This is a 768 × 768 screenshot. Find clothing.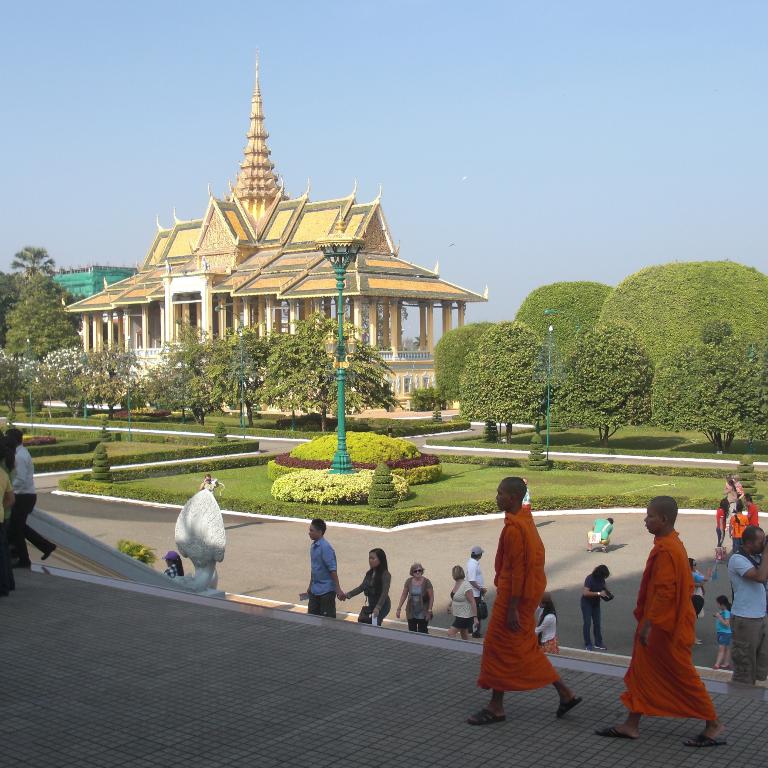
Bounding box: (x1=449, y1=576, x2=478, y2=629).
